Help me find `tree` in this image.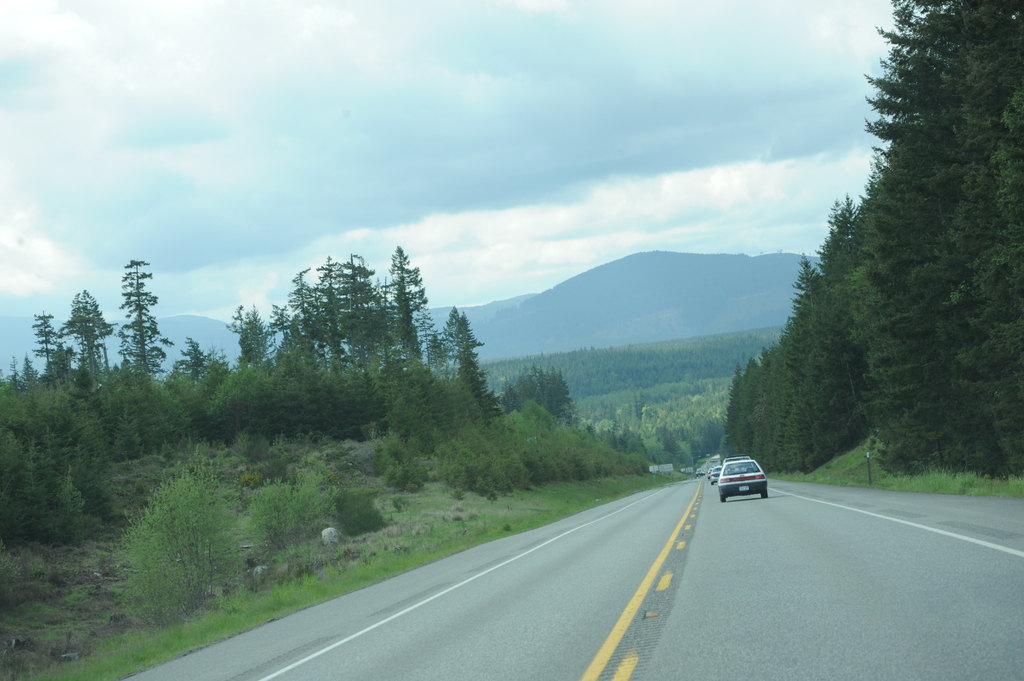
Found it: left=233, top=481, right=309, bottom=554.
